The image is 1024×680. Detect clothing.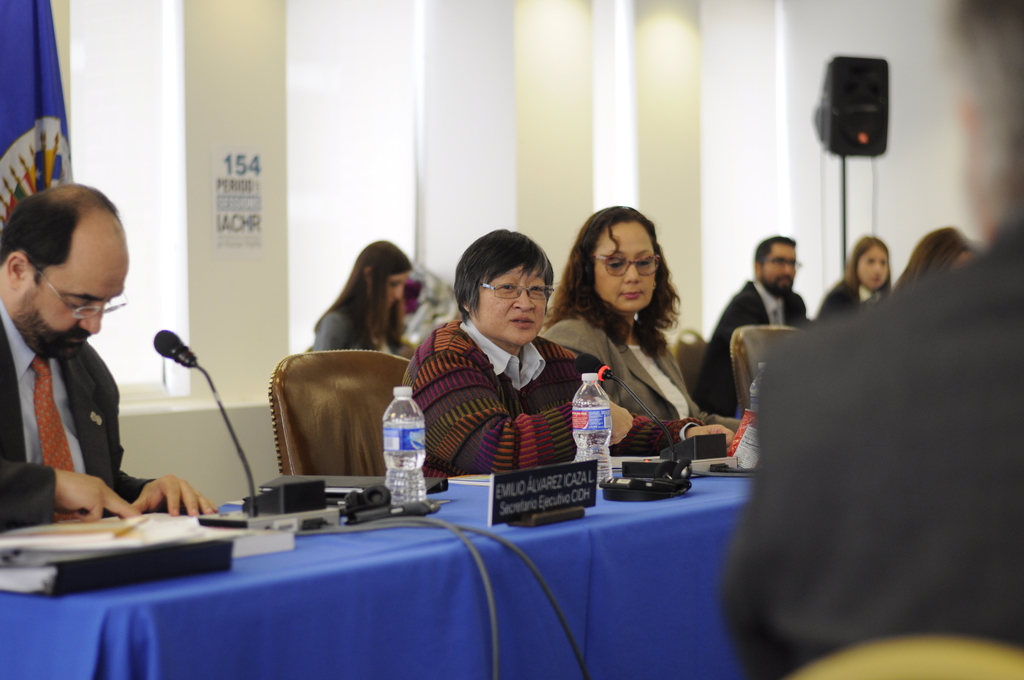
Detection: bbox=[708, 290, 809, 411].
